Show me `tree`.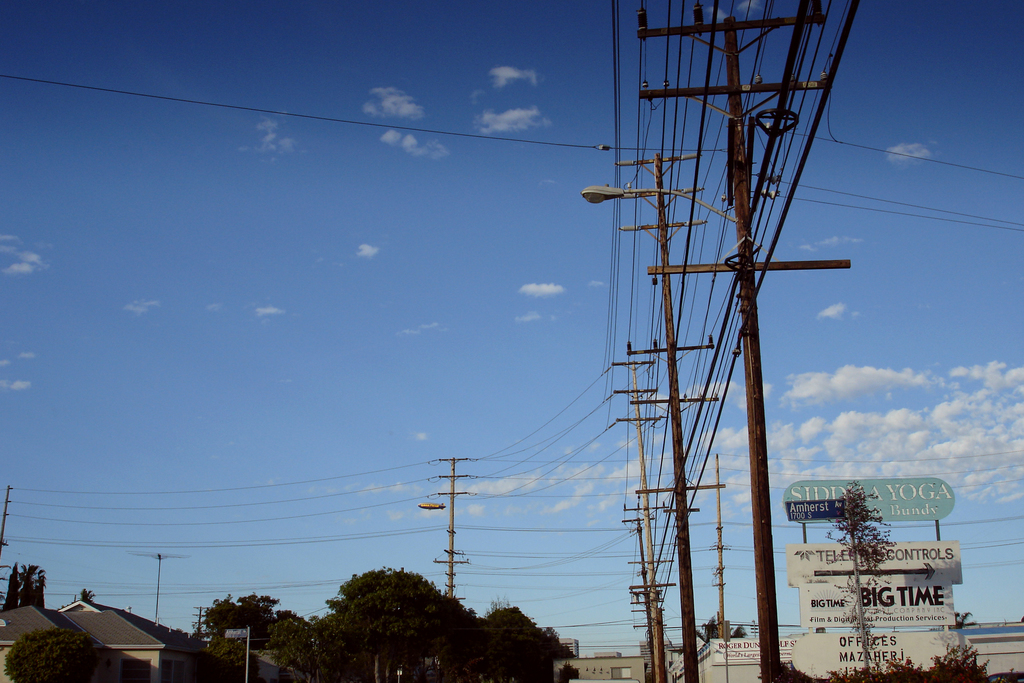
`tree` is here: 203, 596, 240, 639.
